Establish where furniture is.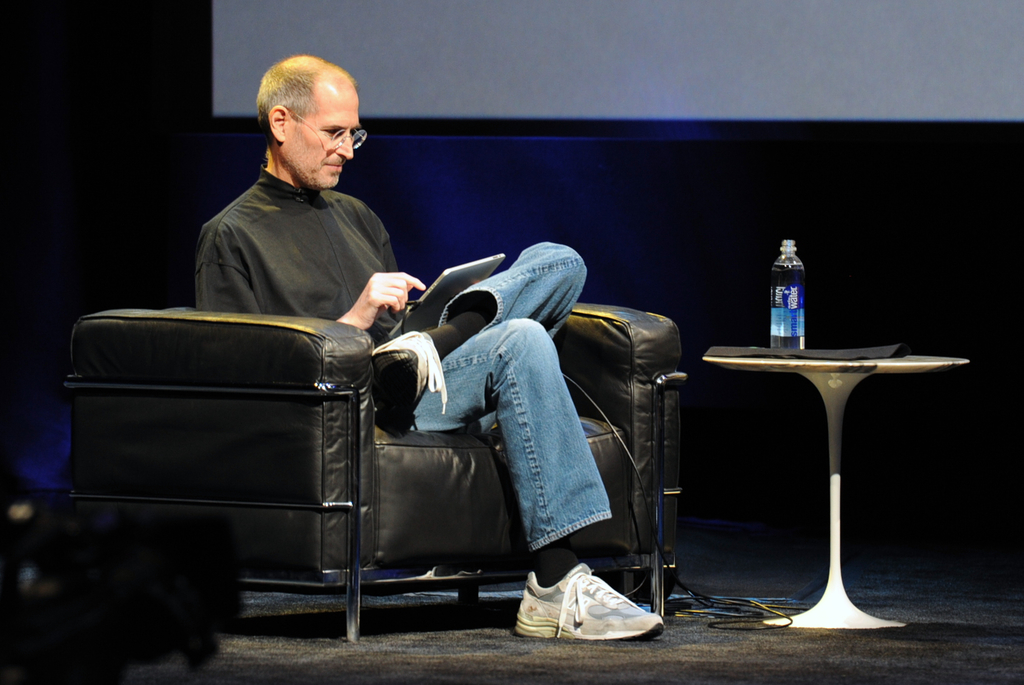
Established at box(63, 309, 688, 642).
